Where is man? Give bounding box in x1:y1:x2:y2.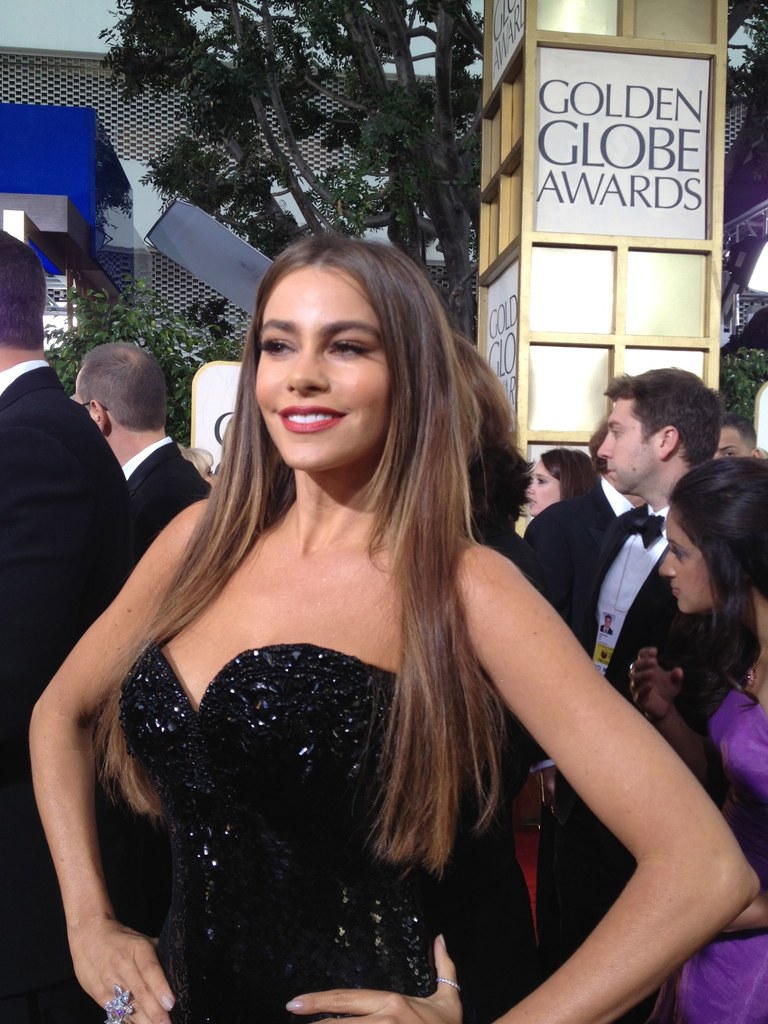
0:232:133:1023.
